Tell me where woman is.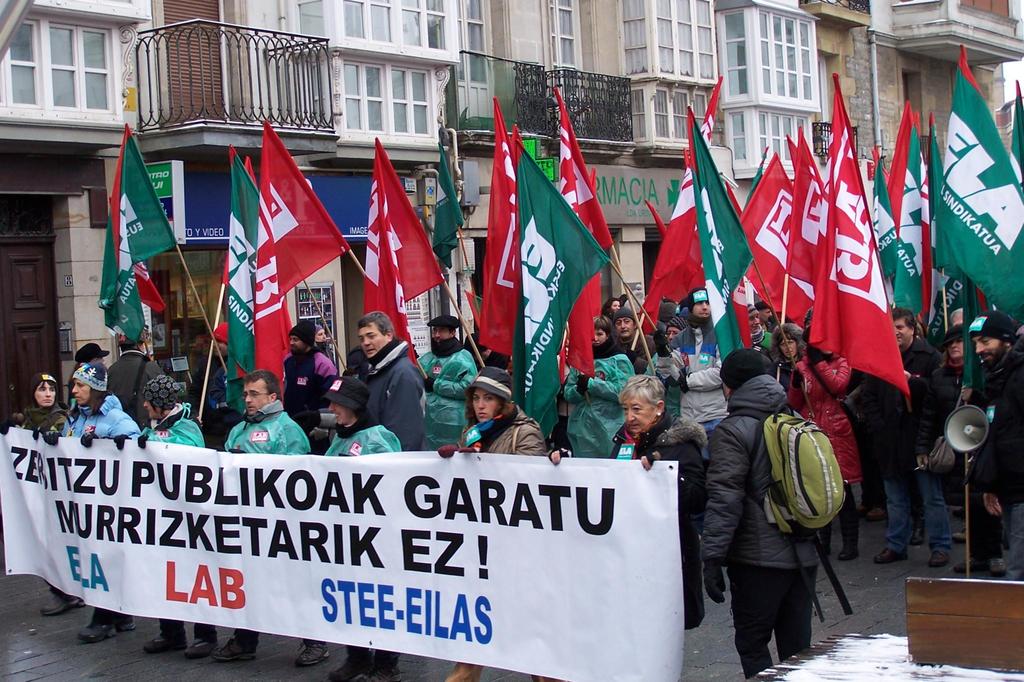
woman is at pyautogui.locateOnScreen(312, 322, 344, 380).
